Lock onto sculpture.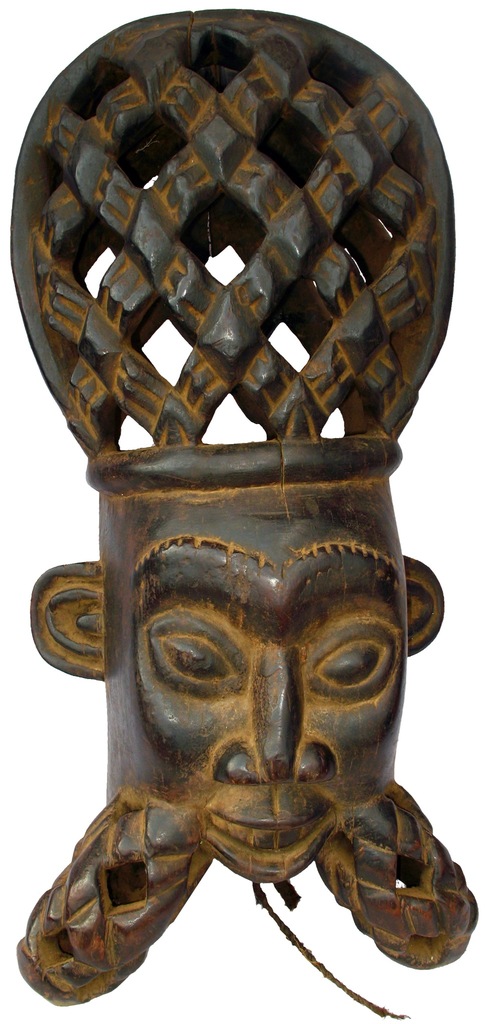
Locked: 0,0,476,1023.
